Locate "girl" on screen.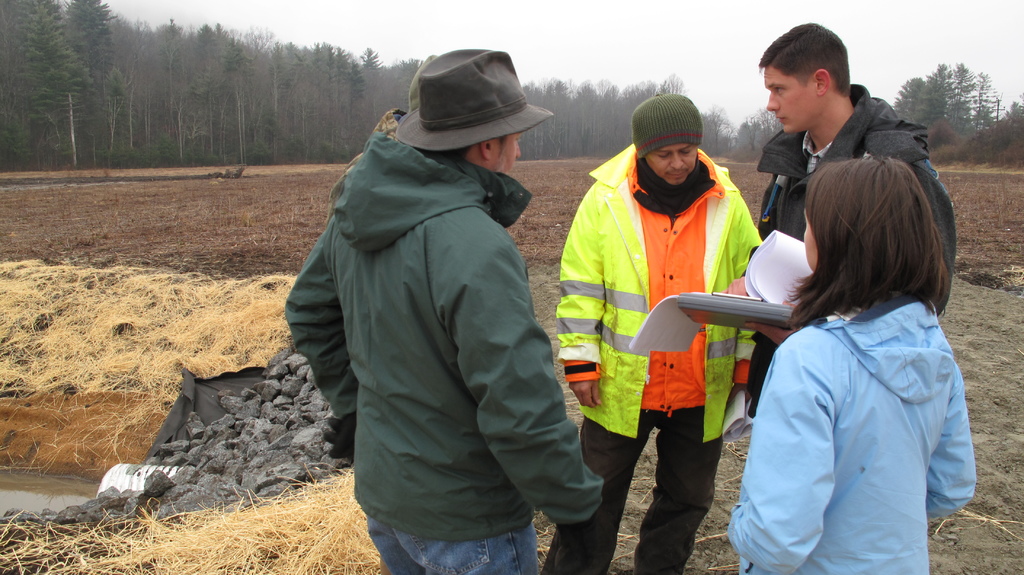
On screen at left=729, top=156, right=977, bottom=572.
